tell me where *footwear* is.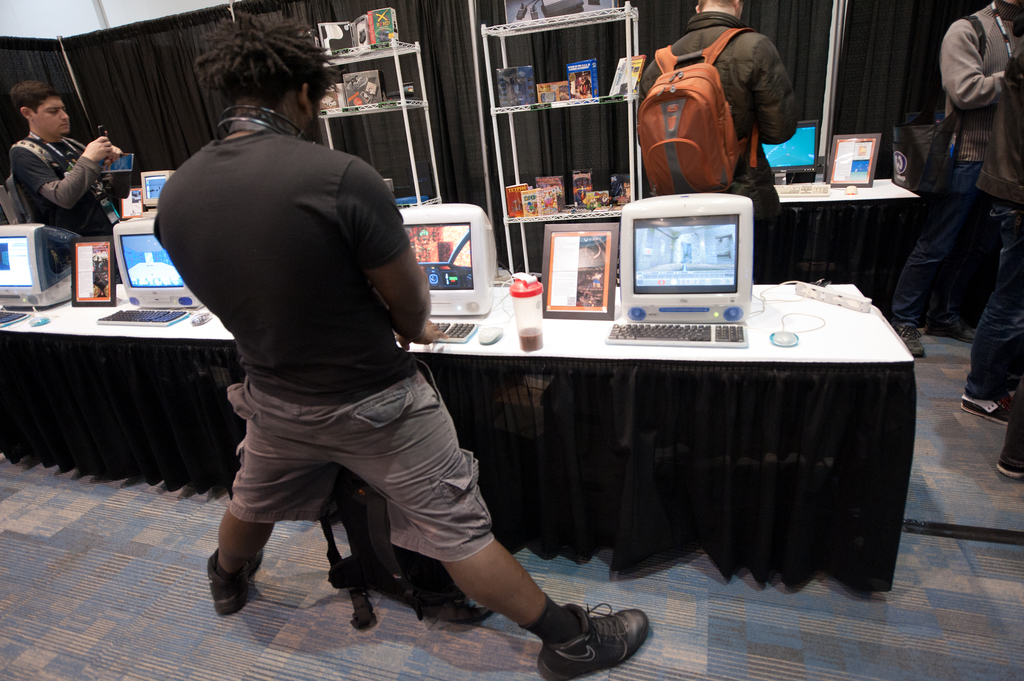
*footwear* is at crop(542, 597, 647, 680).
